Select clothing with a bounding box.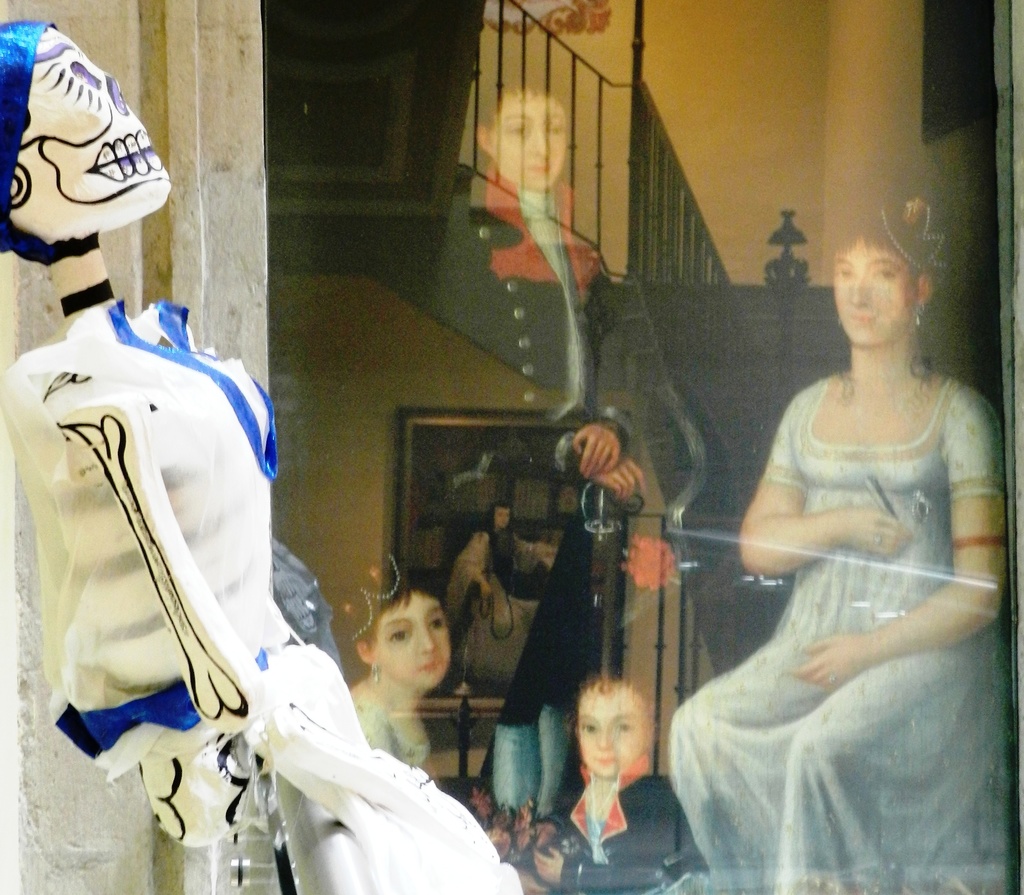
<bbox>45, 306, 422, 874</bbox>.
